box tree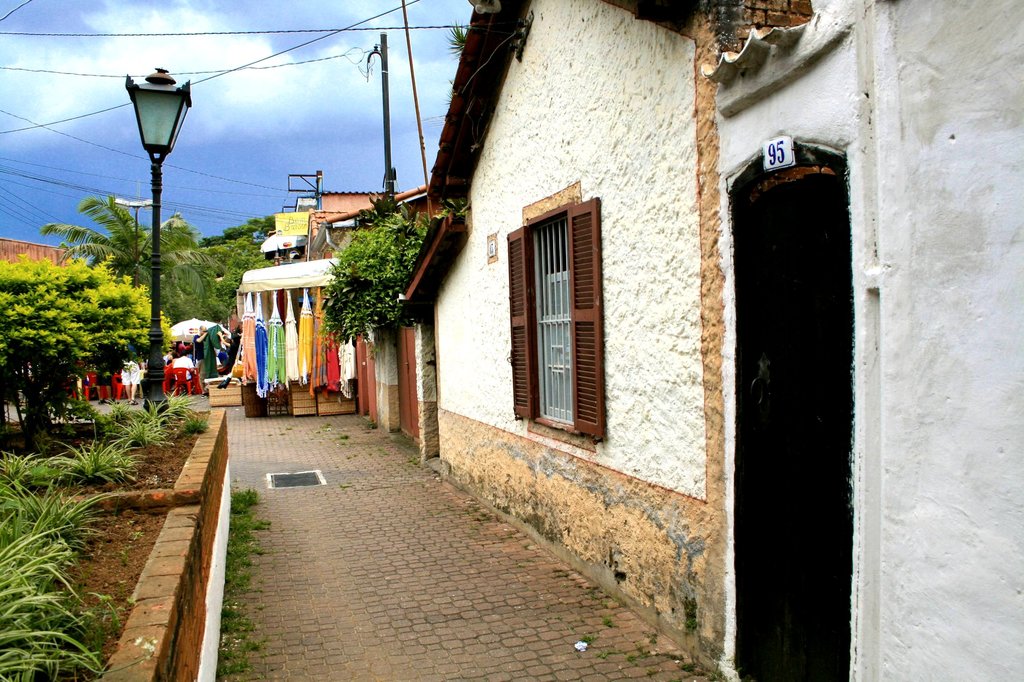
42, 193, 225, 306
